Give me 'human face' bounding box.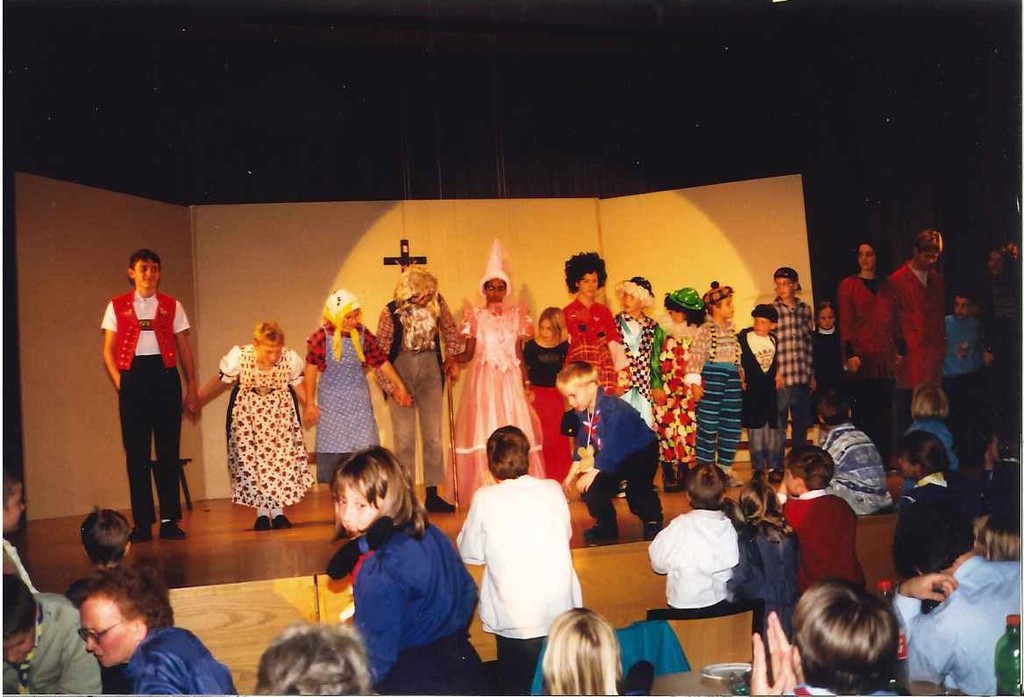
{"left": 337, "top": 480, "right": 382, "bottom": 534}.
